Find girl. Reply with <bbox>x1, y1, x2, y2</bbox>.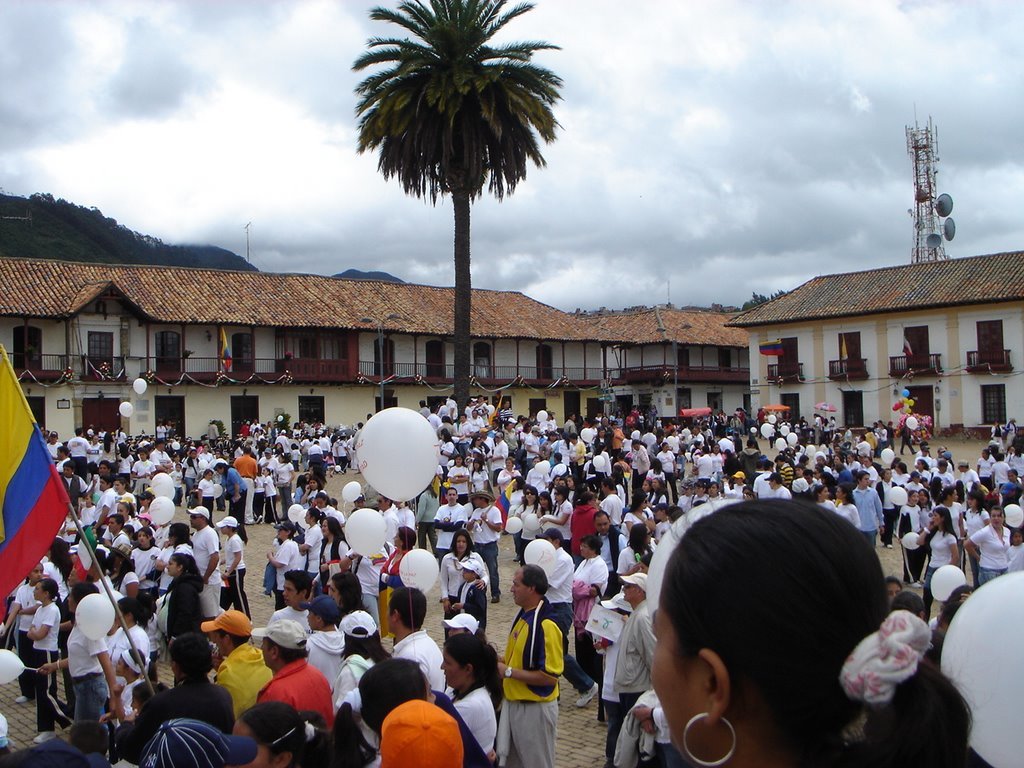
<bbox>308, 489, 333, 519</bbox>.
